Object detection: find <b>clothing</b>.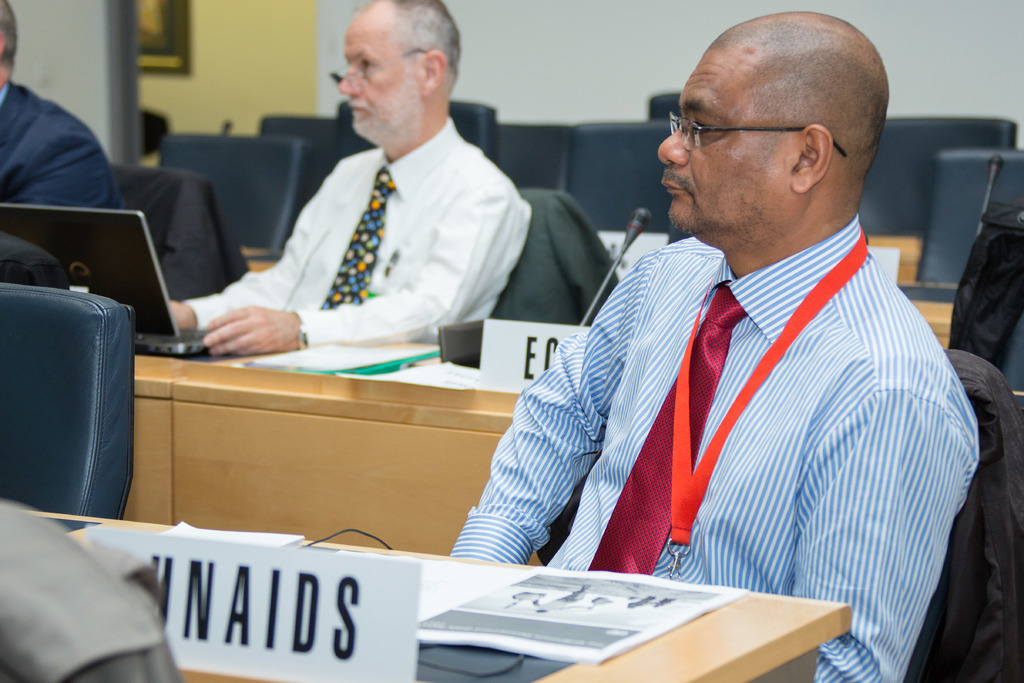
bbox=(182, 109, 534, 343).
